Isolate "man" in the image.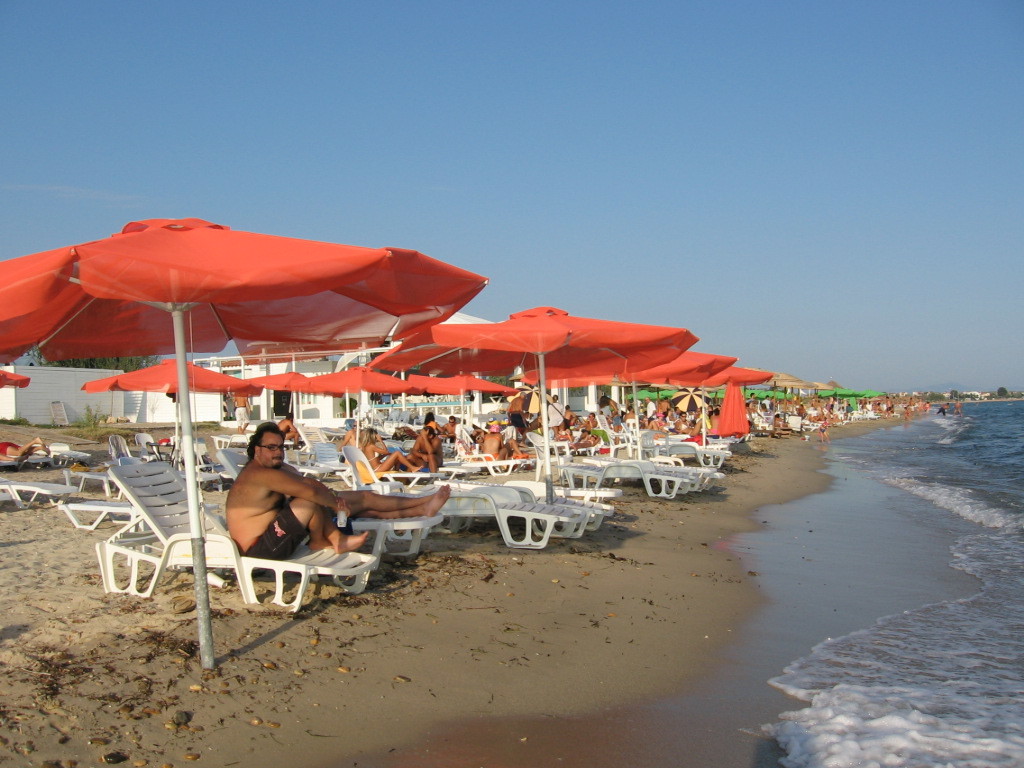
Isolated region: x1=564, y1=404, x2=577, y2=431.
